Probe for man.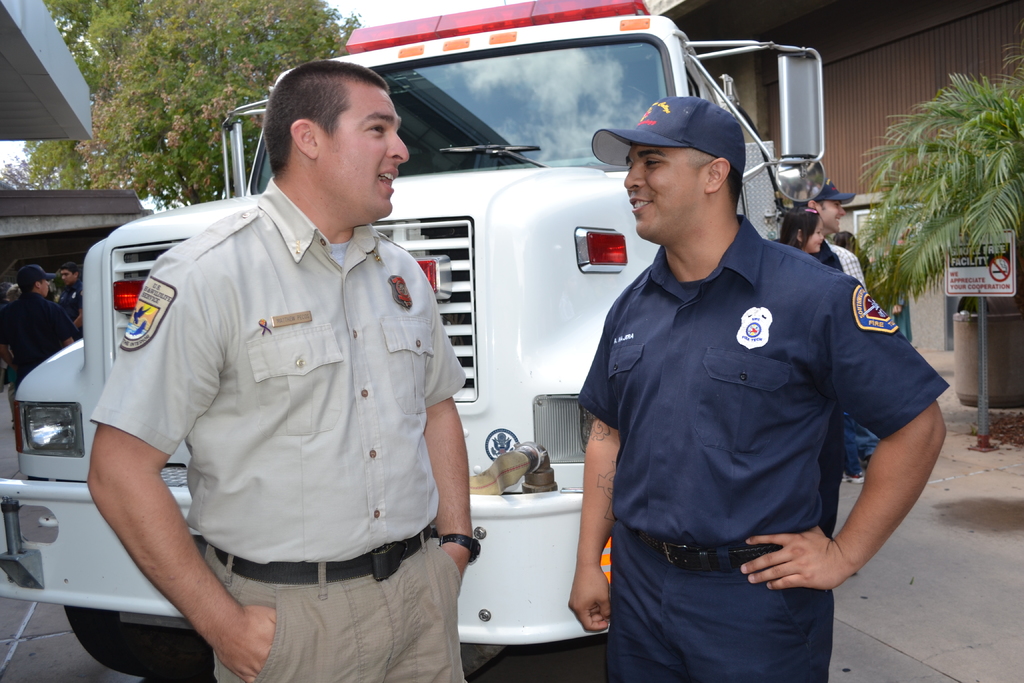
Probe result: [left=796, top=176, right=883, bottom=470].
